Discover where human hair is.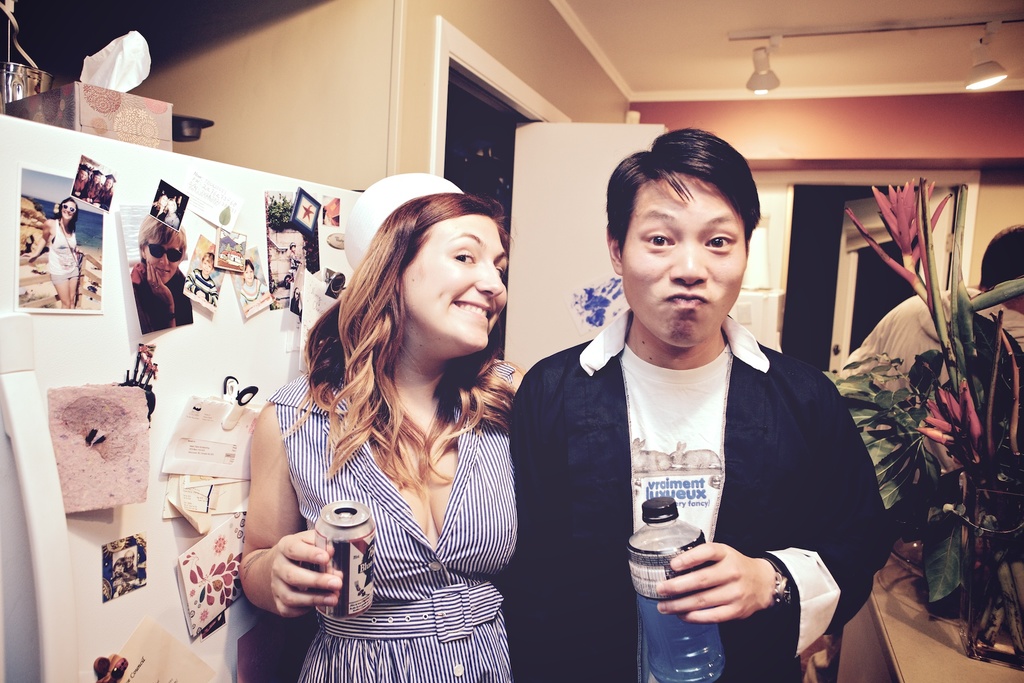
Discovered at (x1=53, y1=194, x2=75, y2=234).
